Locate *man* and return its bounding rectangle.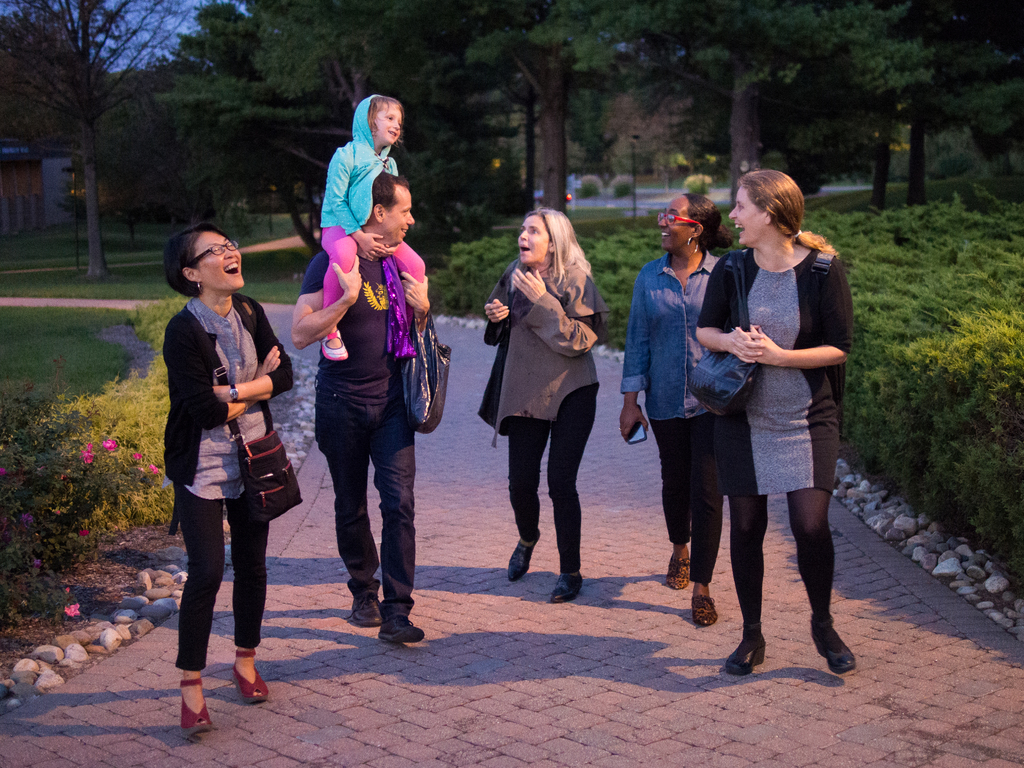
rect(290, 173, 455, 648).
